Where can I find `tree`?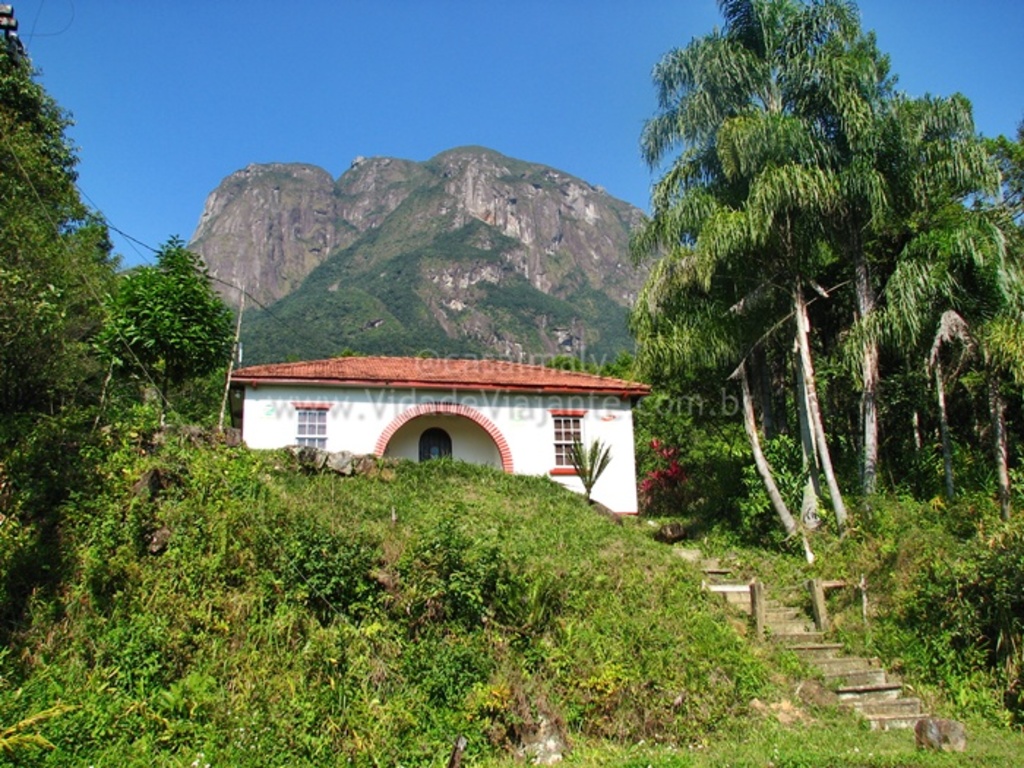
You can find it at 772, 0, 983, 492.
